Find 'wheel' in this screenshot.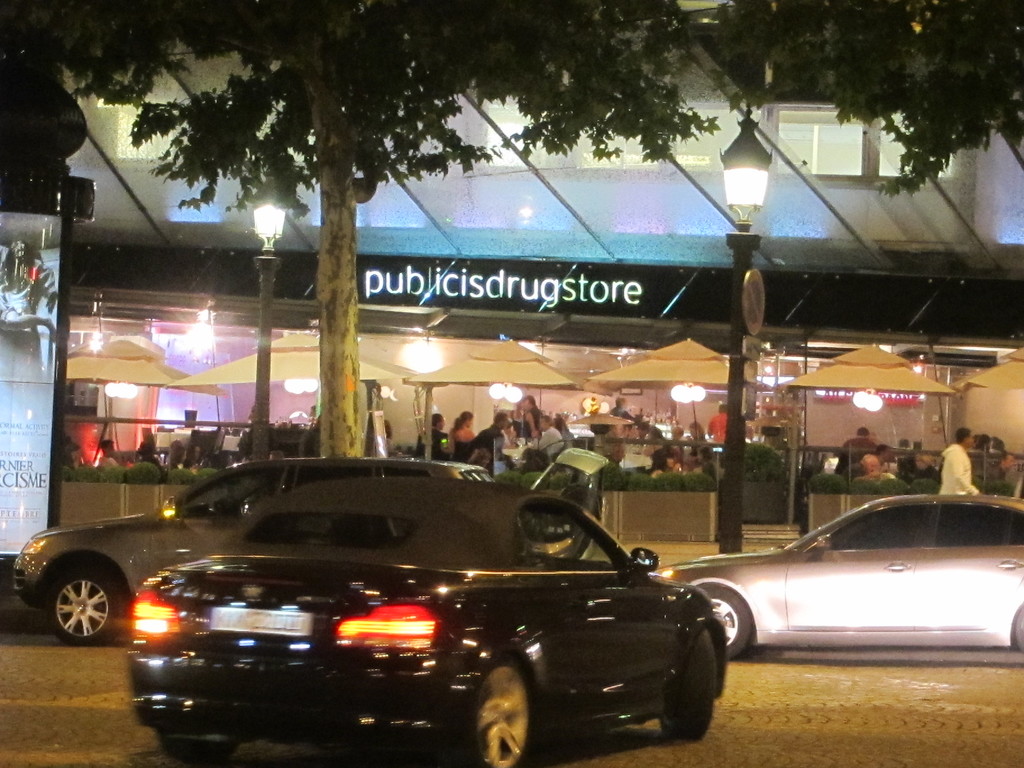
The bounding box for 'wheel' is 477,654,538,767.
